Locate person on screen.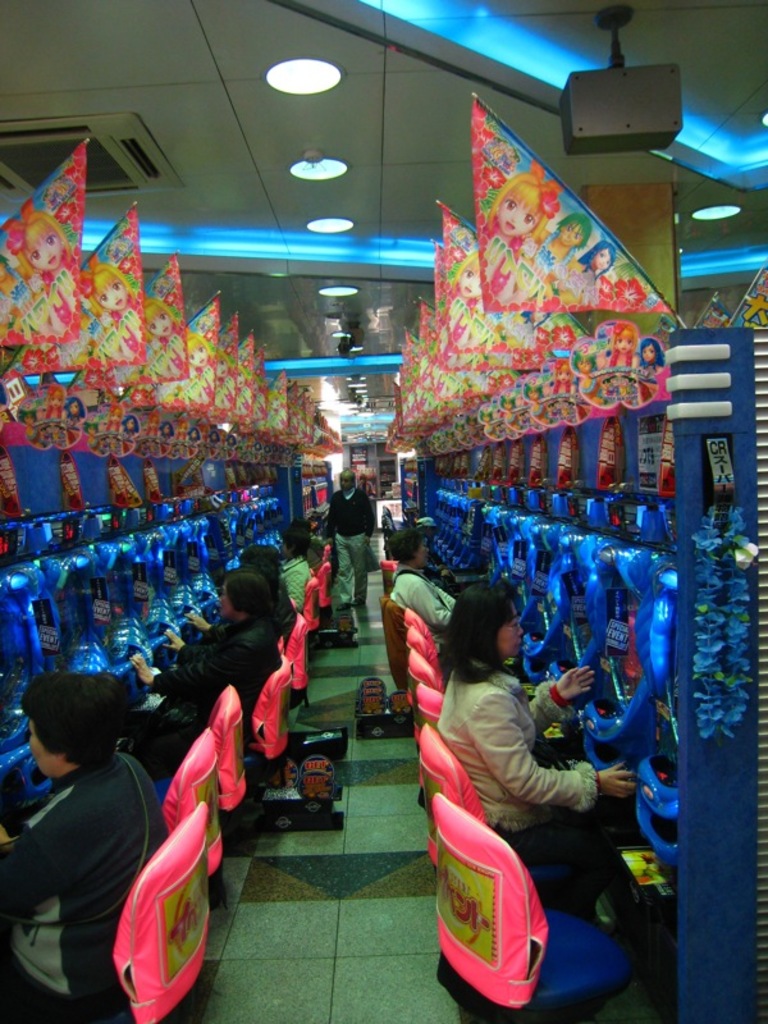
On screen at {"left": 251, "top": 372, "right": 261, "bottom": 397}.
